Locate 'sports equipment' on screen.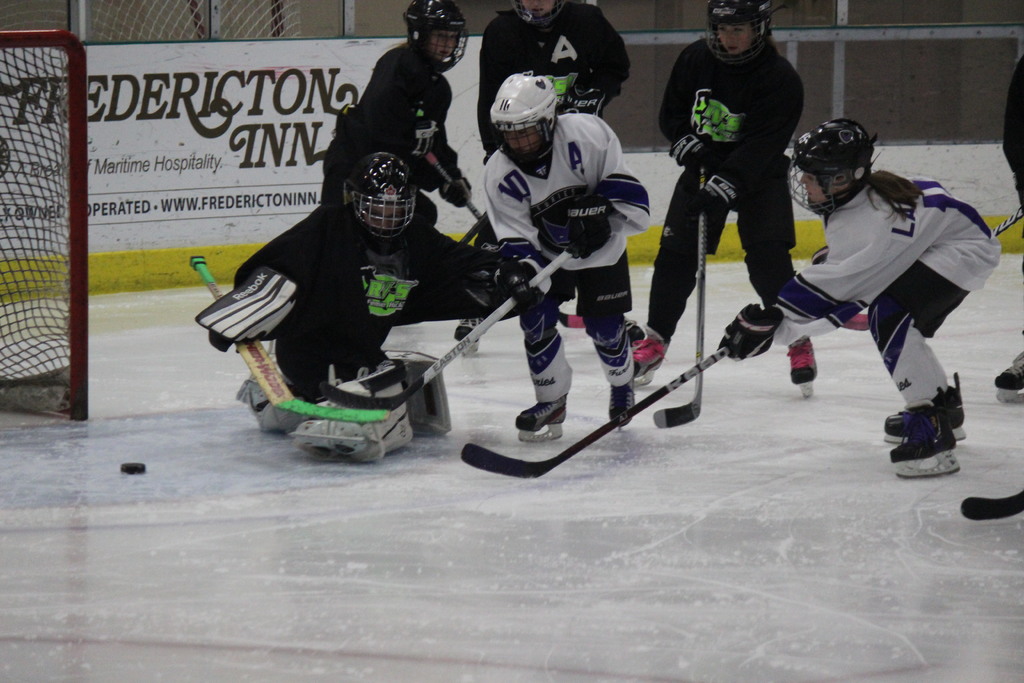
On screen at [994,352,1023,406].
